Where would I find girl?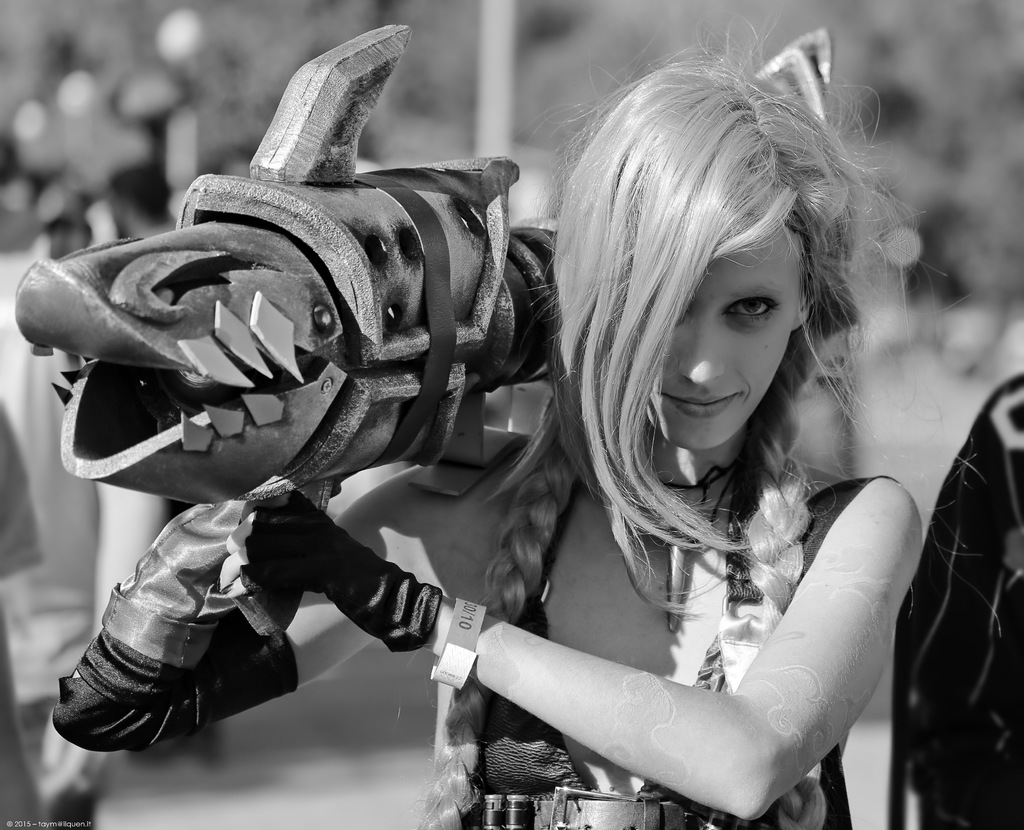
At <box>51,37,929,829</box>.
